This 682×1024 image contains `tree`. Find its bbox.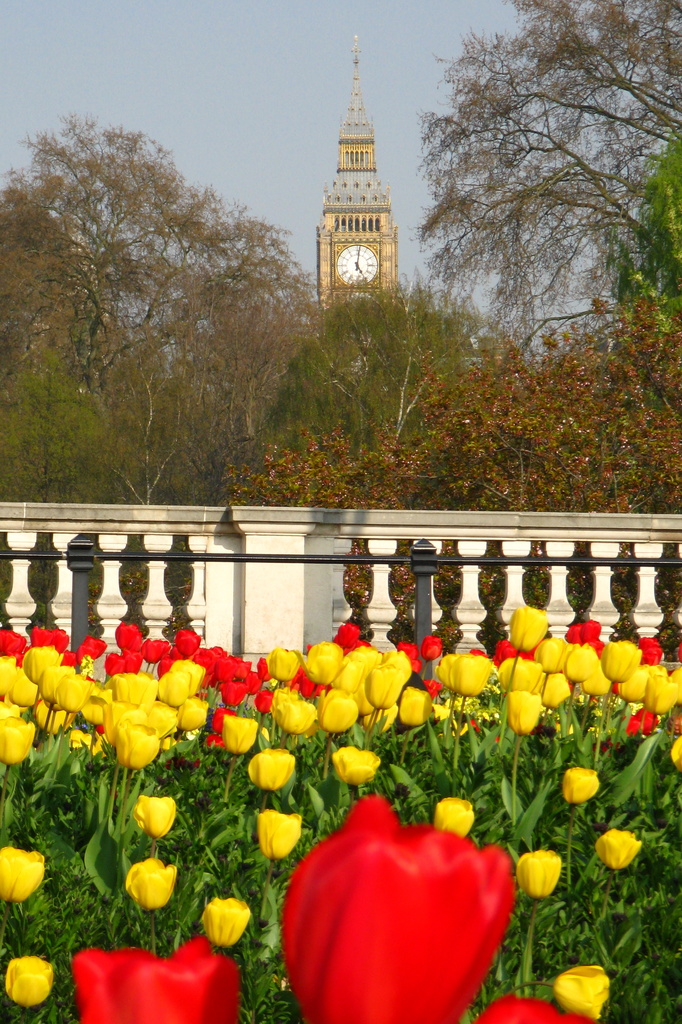
<region>258, 294, 492, 451</region>.
